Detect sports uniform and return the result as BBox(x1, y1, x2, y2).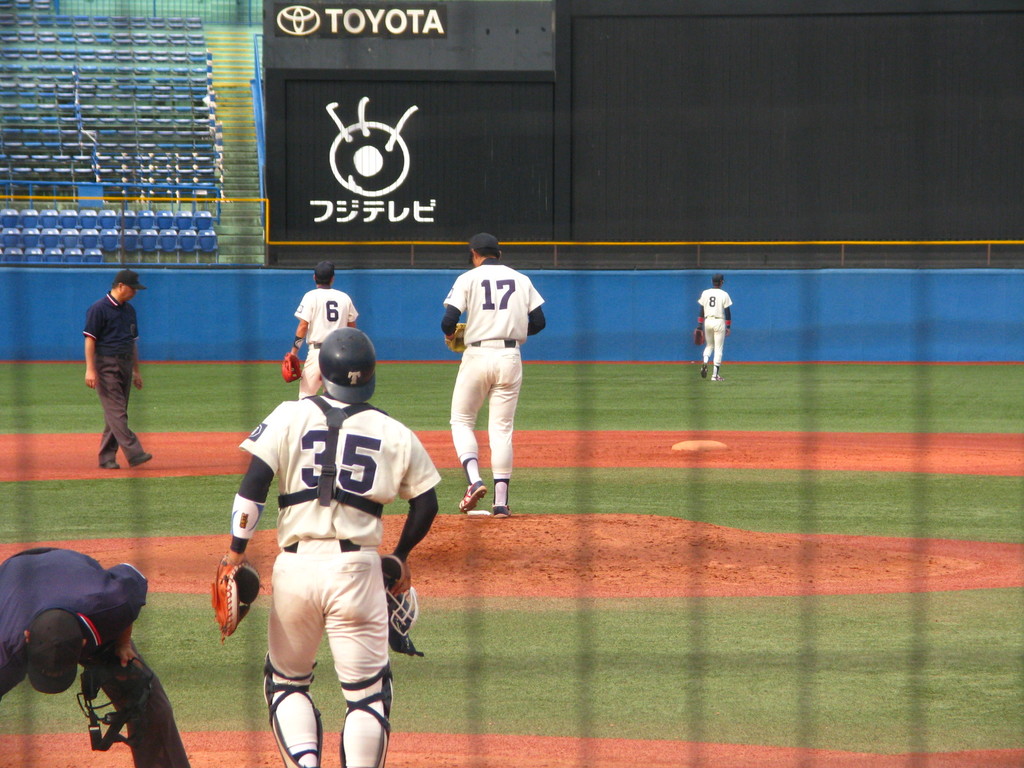
BBox(445, 236, 546, 516).
